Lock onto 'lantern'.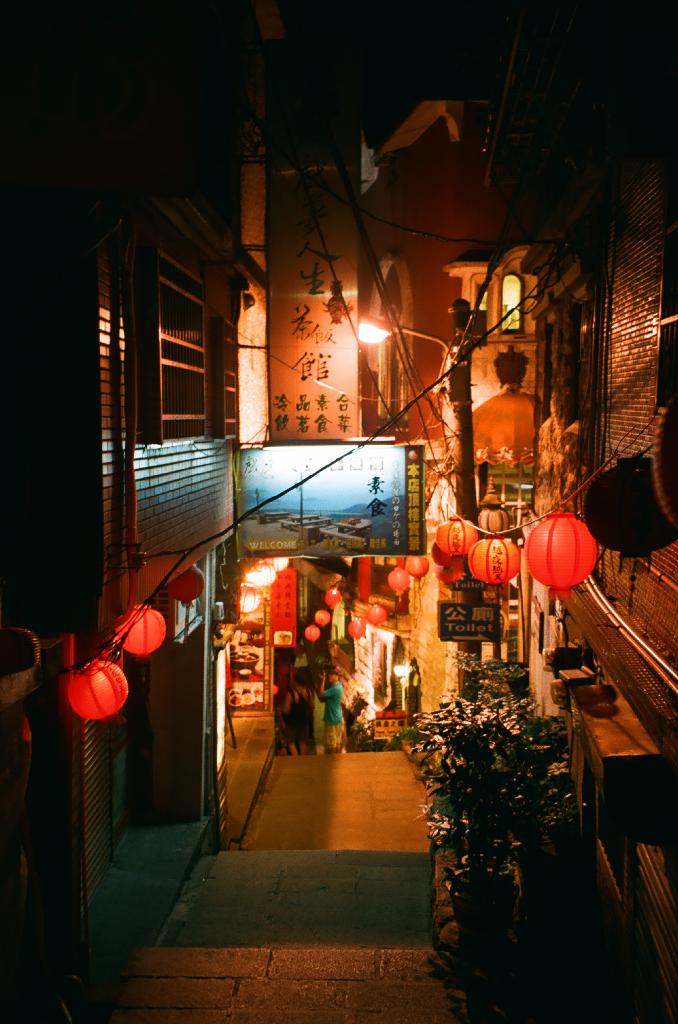
Locked: rect(327, 586, 342, 607).
